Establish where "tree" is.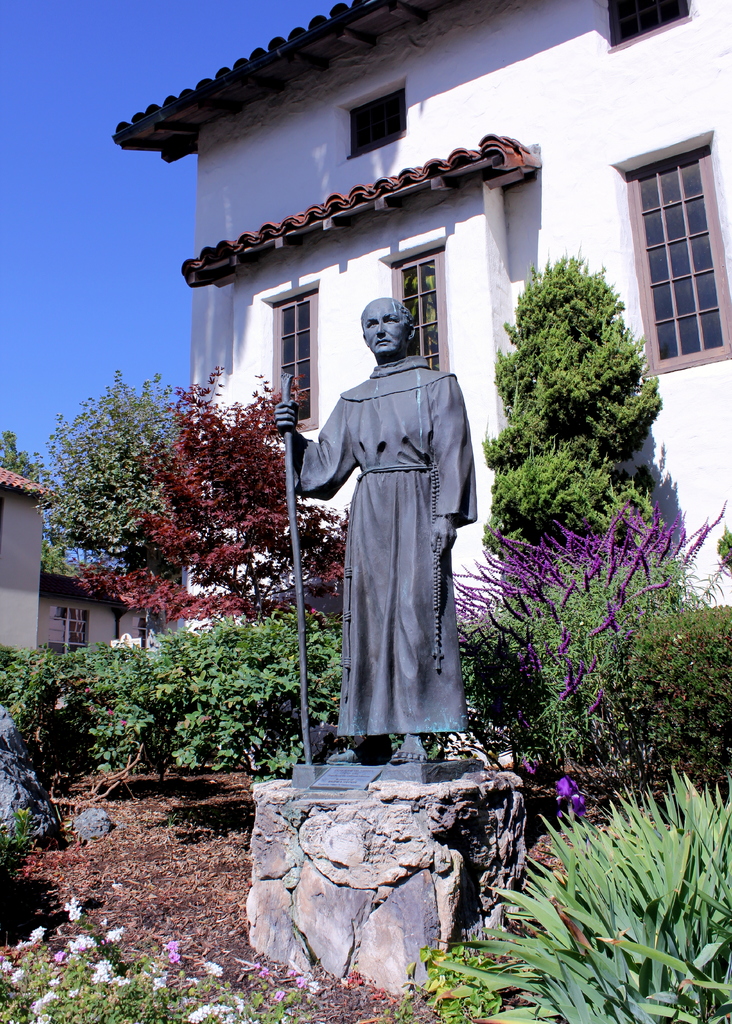
Established at (477,260,654,589).
